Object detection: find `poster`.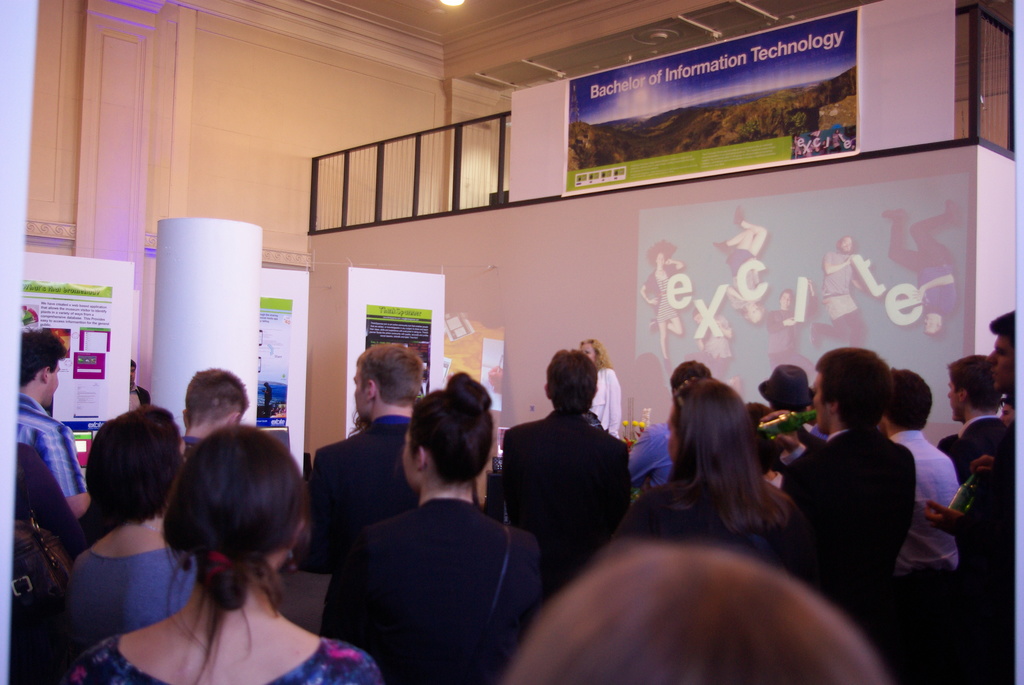
box=[560, 3, 860, 193].
